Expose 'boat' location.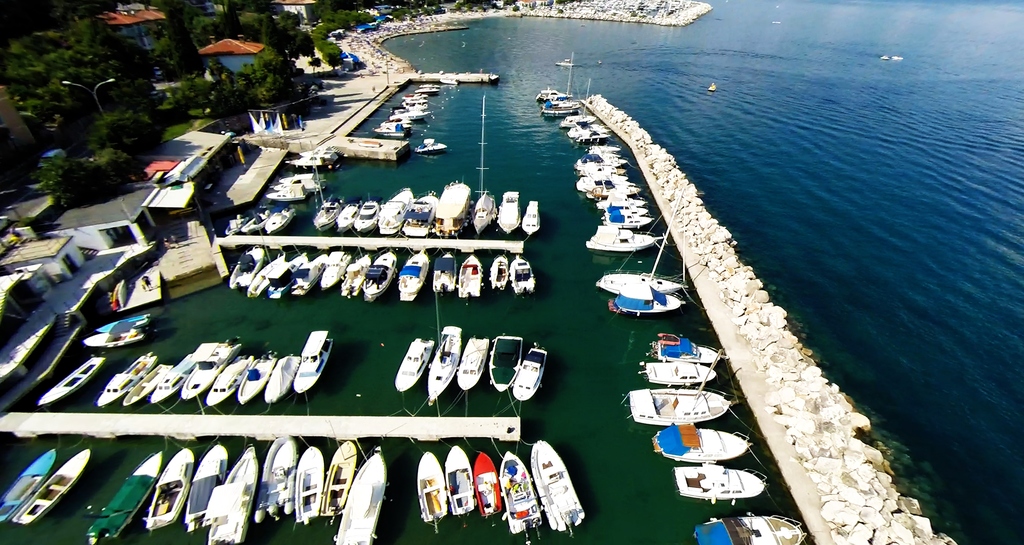
Exposed at box(94, 352, 155, 407).
